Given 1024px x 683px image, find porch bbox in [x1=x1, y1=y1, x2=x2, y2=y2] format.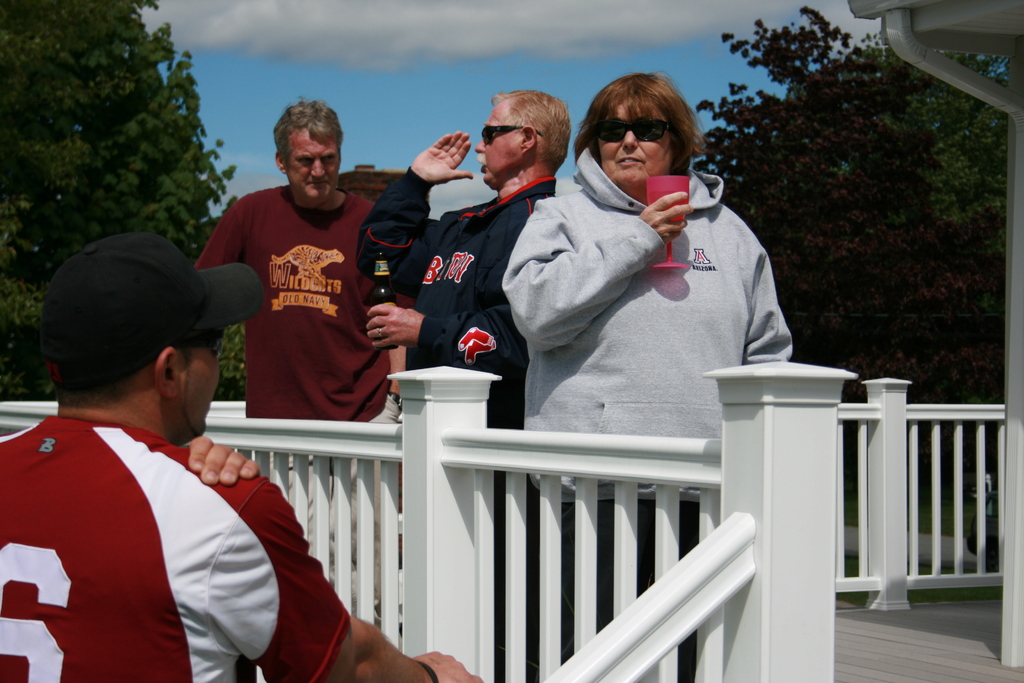
[x1=1, y1=135, x2=1023, y2=682].
